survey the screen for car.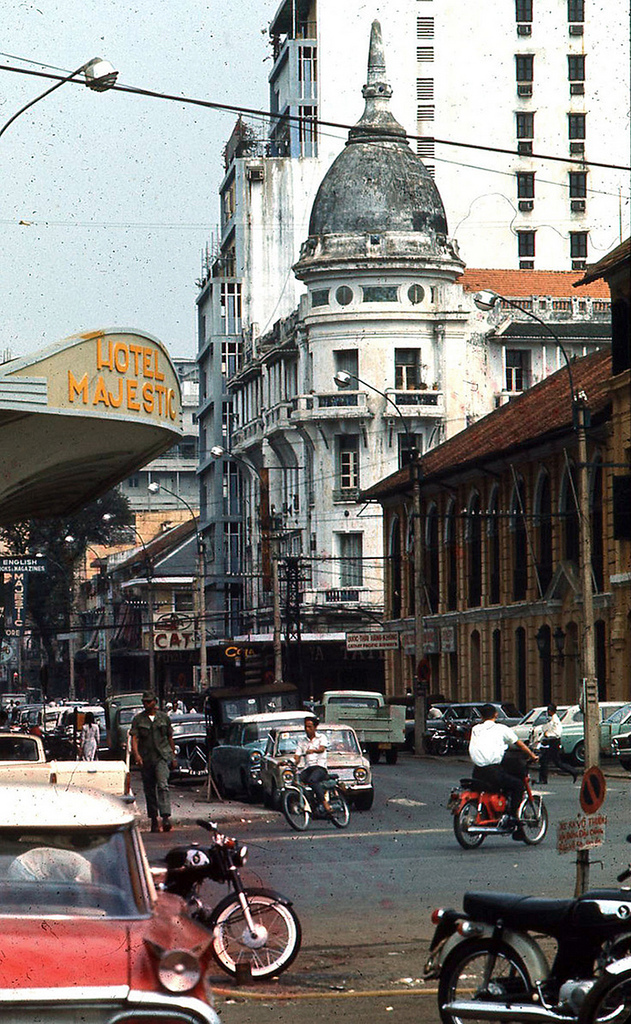
Survey found: 201,712,320,783.
